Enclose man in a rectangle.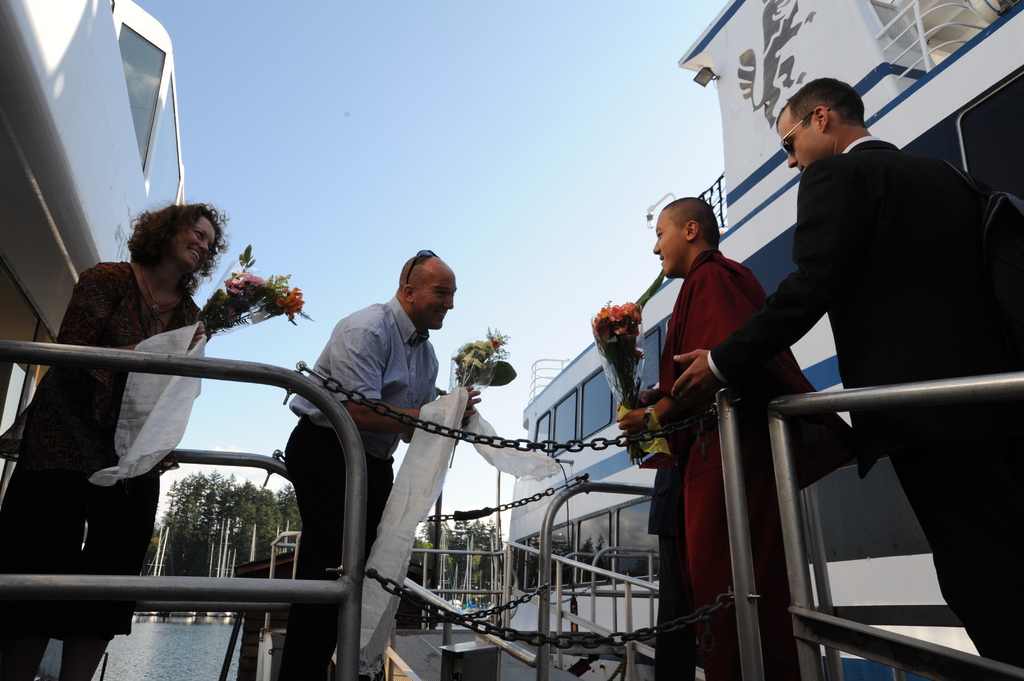
[669, 65, 1023, 680].
